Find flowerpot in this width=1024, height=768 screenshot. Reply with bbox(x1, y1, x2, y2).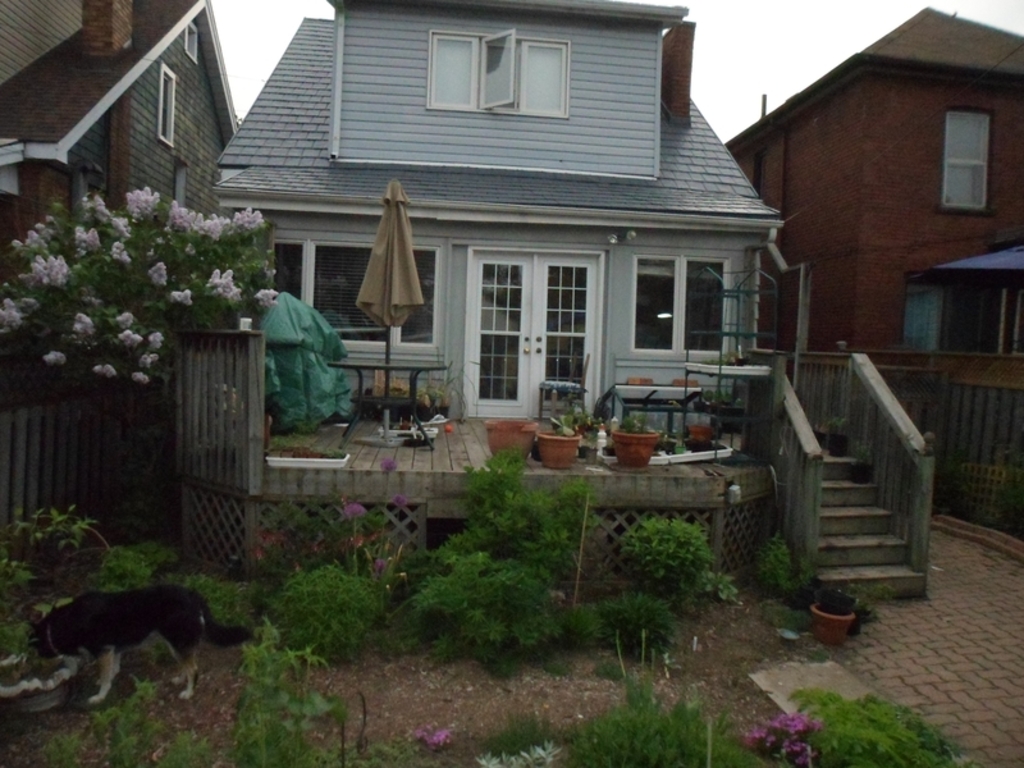
bbox(611, 426, 657, 467).
